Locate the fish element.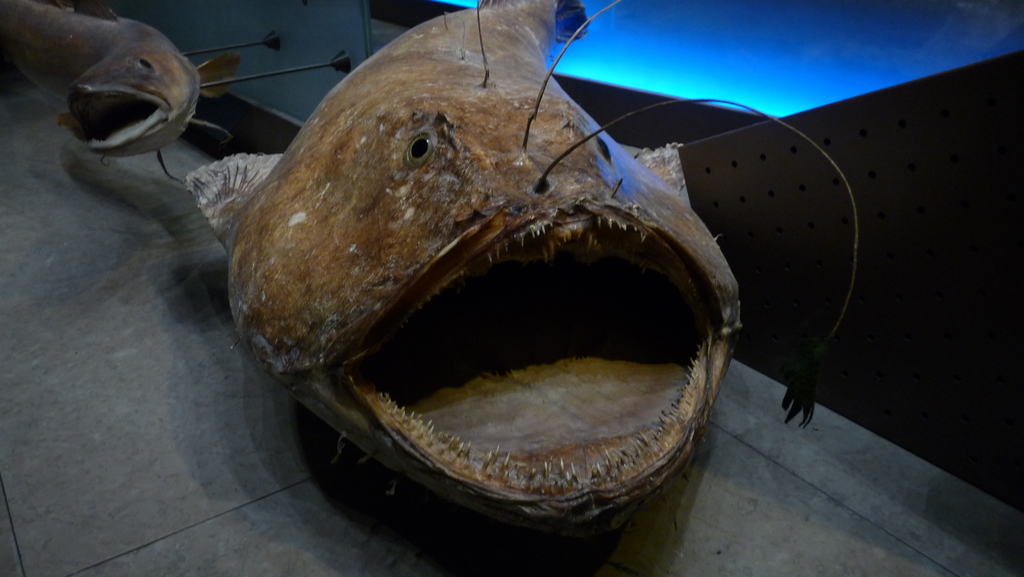
Element bbox: bbox=[179, 0, 862, 544].
